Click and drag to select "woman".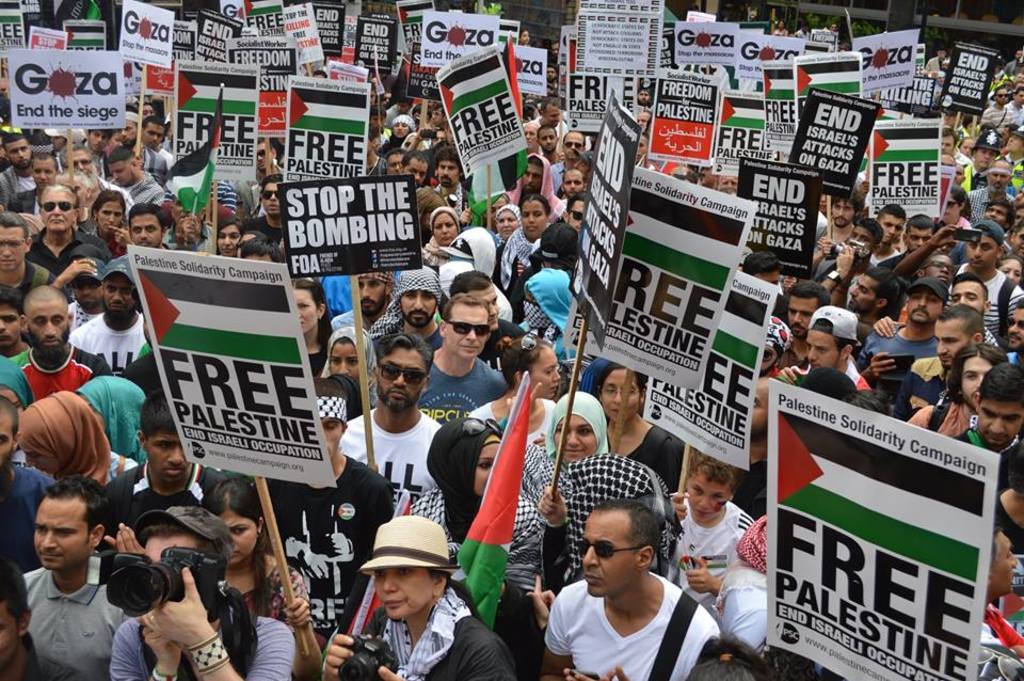
Selection: box(201, 477, 319, 643).
